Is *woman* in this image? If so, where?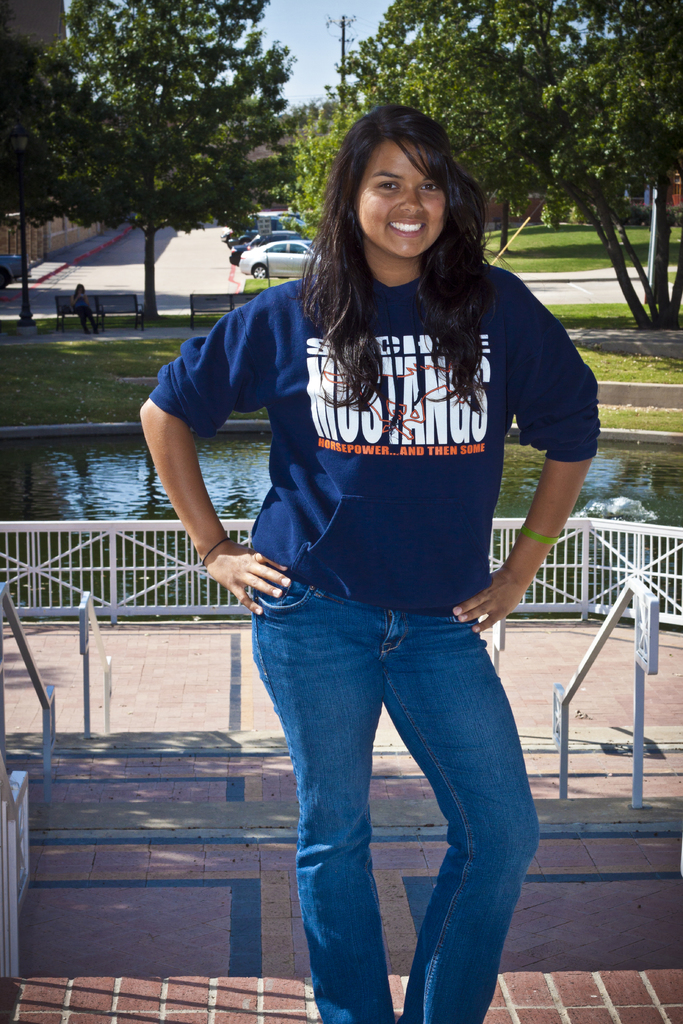
Yes, at [left=181, top=100, right=575, bottom=1002].
